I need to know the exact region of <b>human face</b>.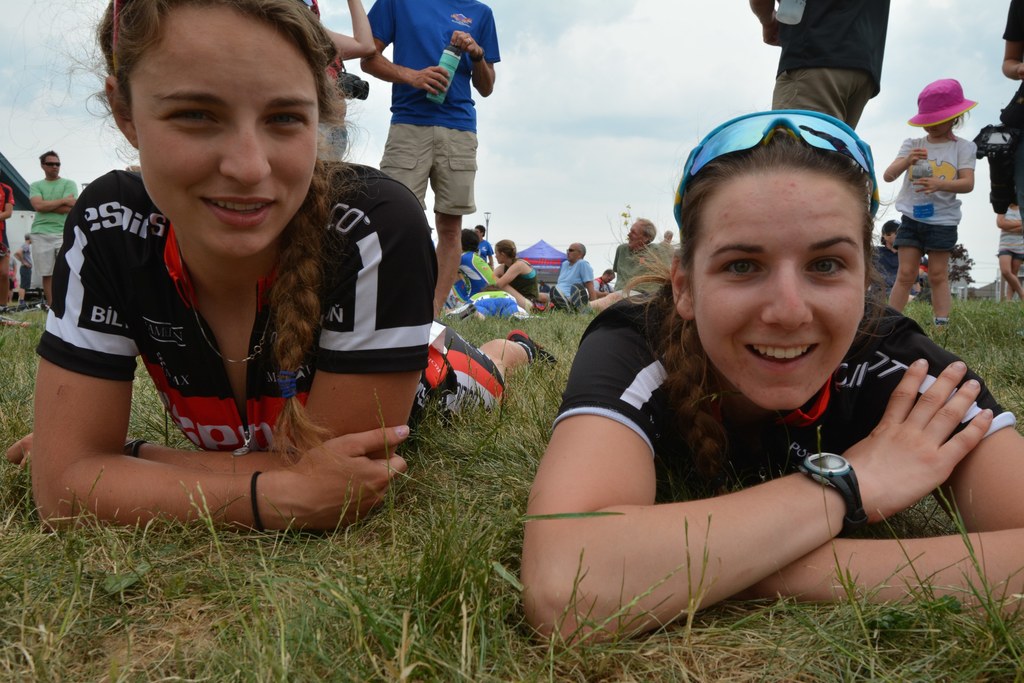
Region: rect(566, 241, 579, 266).
